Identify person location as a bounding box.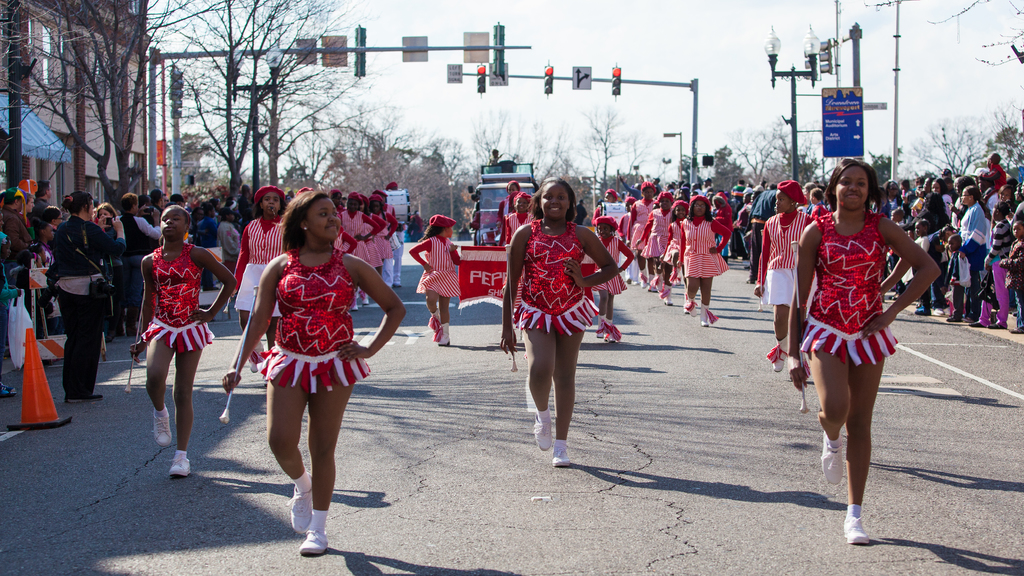
220 190 293 365.
